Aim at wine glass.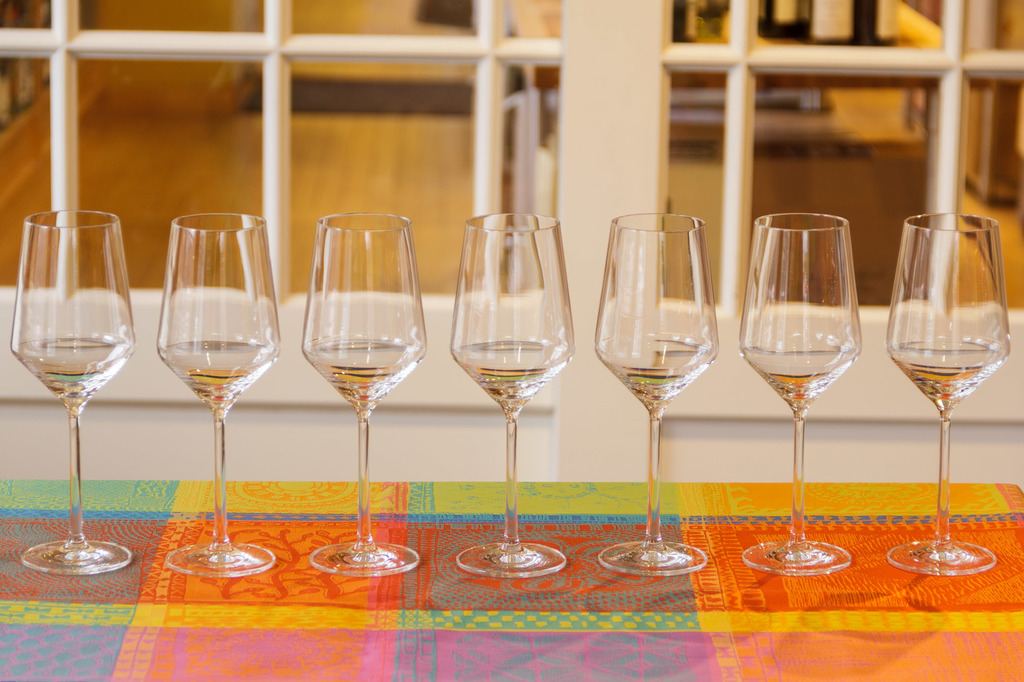
Aimed at 888, 211, 1004, 577.
